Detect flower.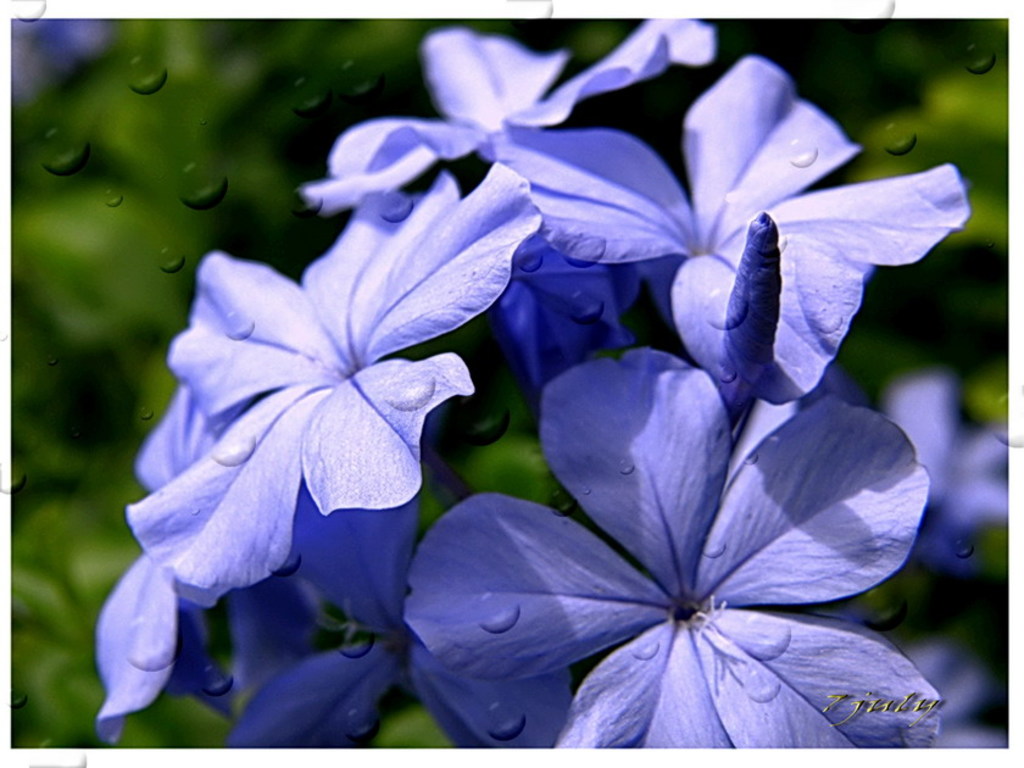
Detected at (87,383,394,748).
